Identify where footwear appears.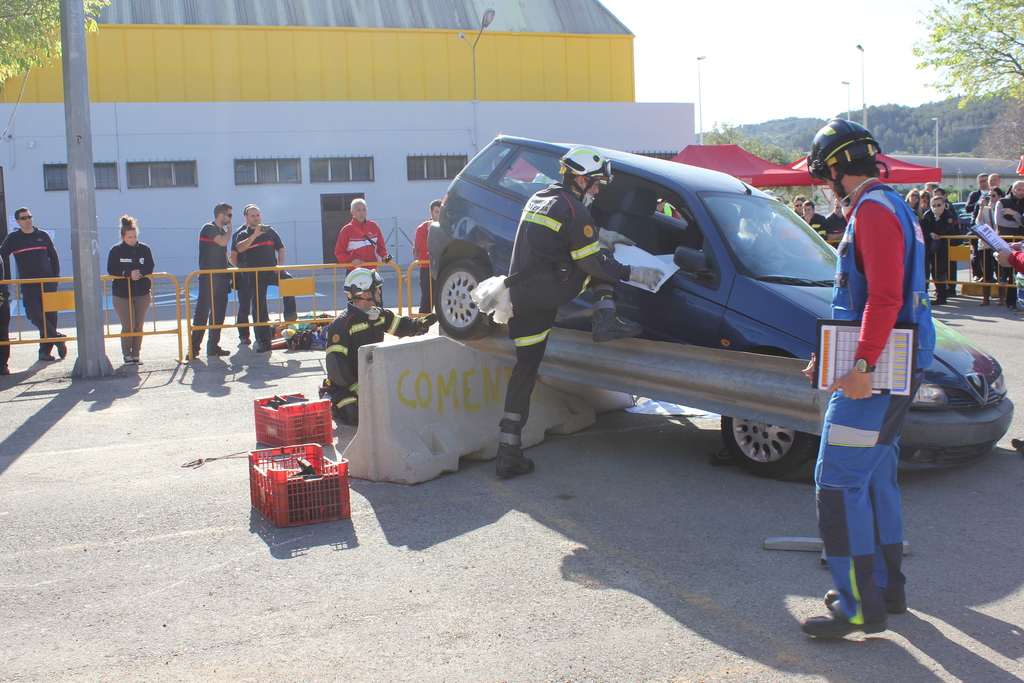
Appears at {"left": 132, "top": 355, "right": 139, "bottom": 364}.
